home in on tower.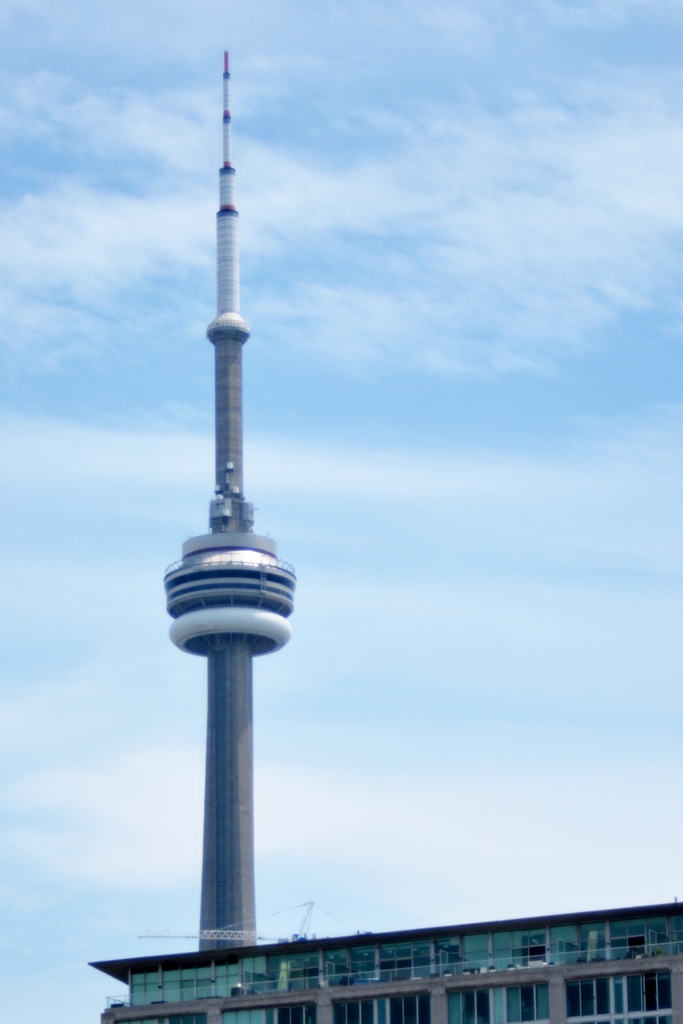
Homed in at detection(132, 31, 325, 958).
